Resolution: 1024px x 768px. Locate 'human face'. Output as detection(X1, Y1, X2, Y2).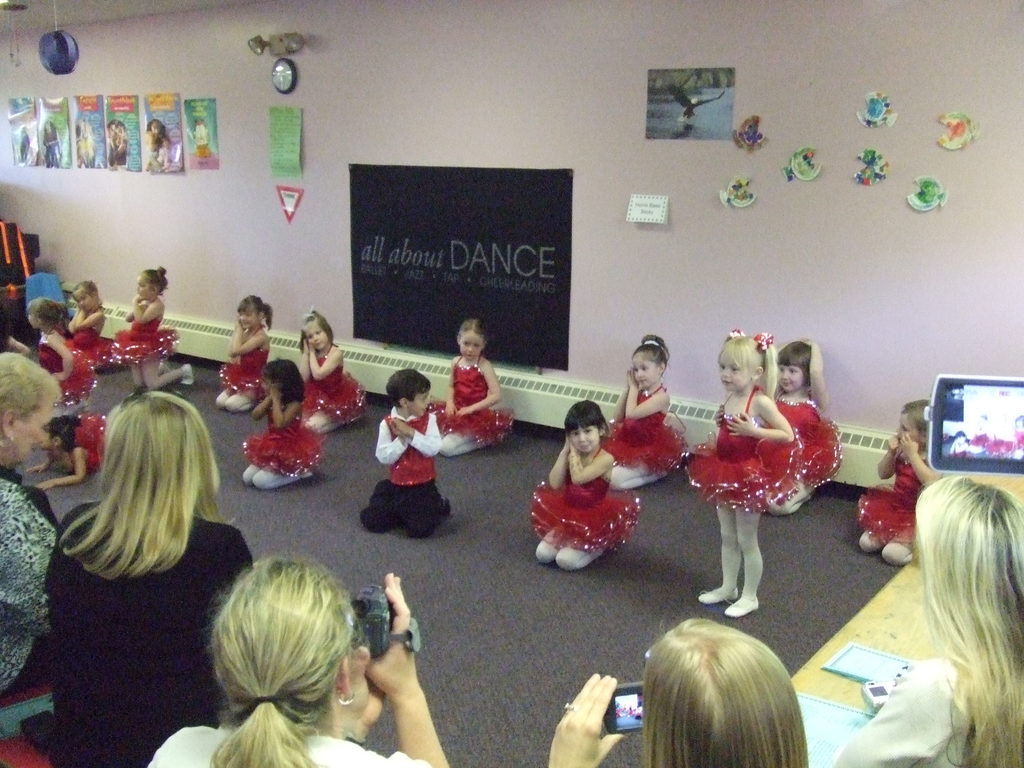
detection(136, 269, 153, 294).
